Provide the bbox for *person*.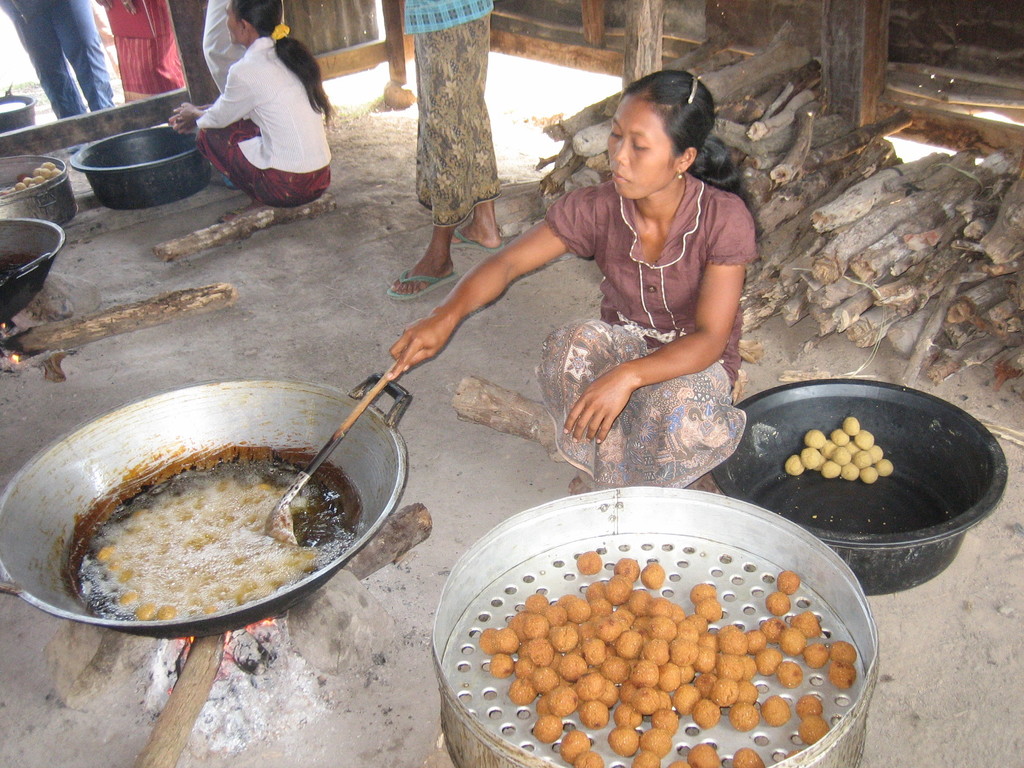
386 0 499 298.
